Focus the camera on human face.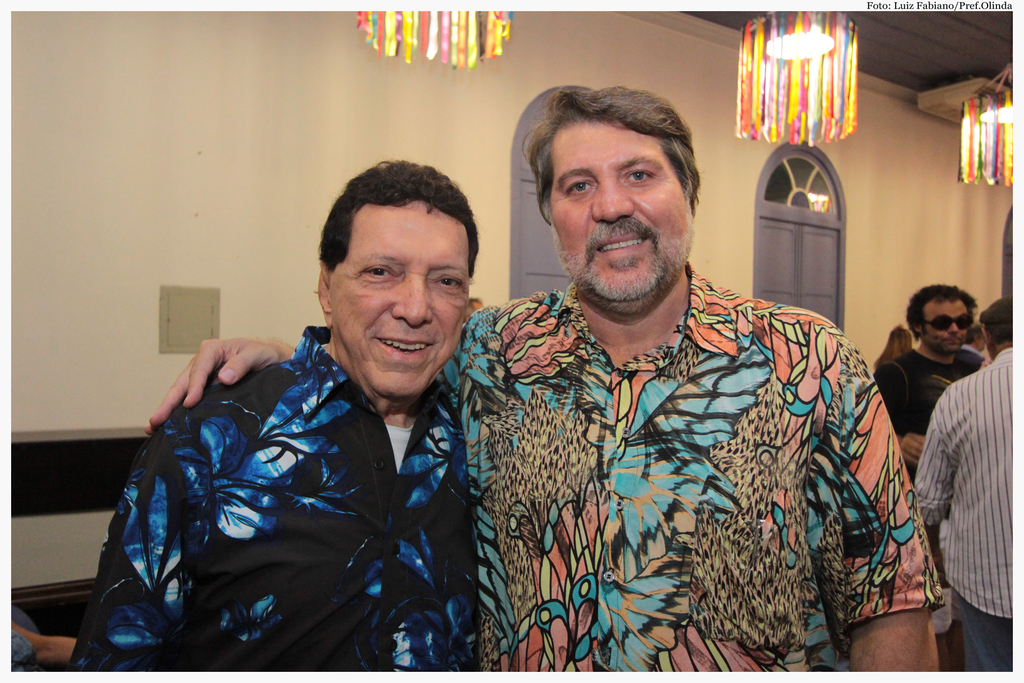
Focus region: <region>548, 129, 698, 306</region>.
